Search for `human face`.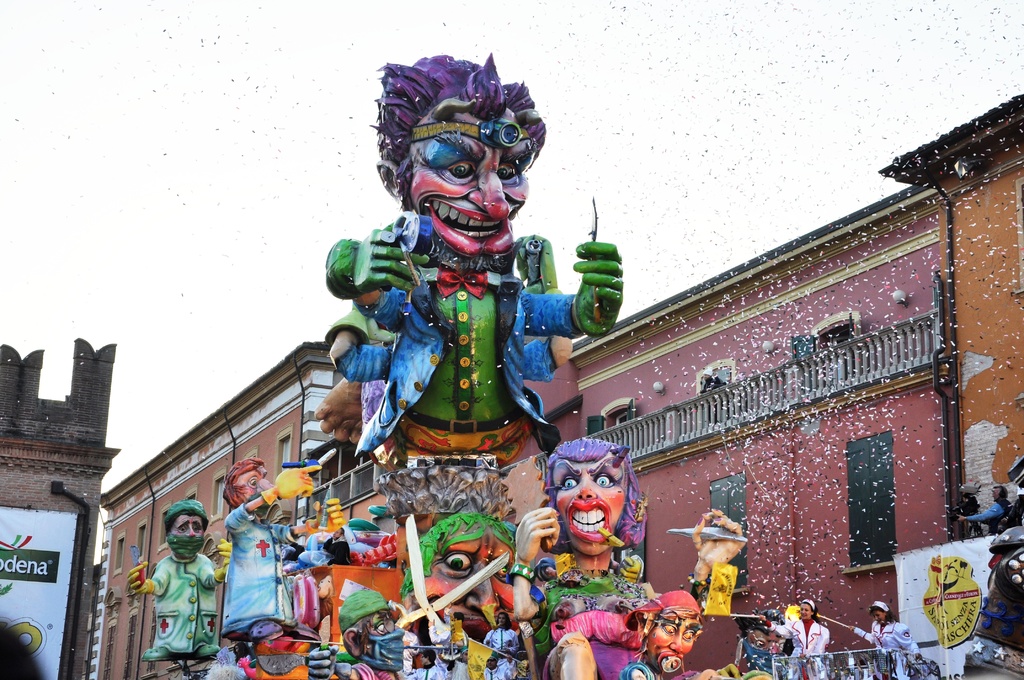
Found at <box>646,617,703,674</box>.
